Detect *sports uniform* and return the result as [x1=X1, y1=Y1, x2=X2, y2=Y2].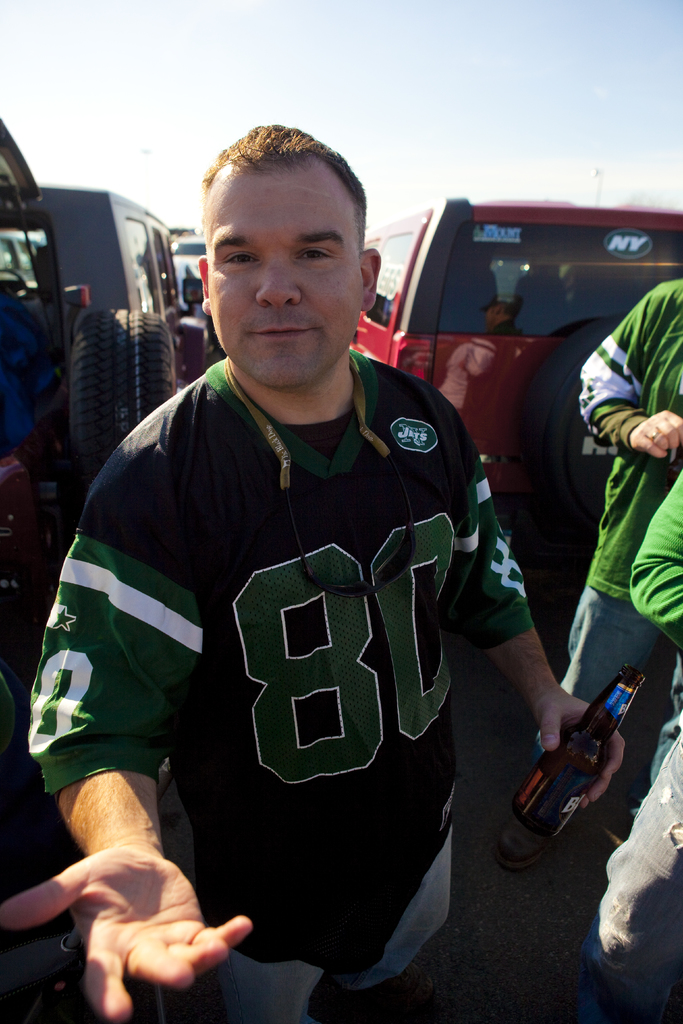
[x1=54, y1=148, x2=559, y2=1010].
